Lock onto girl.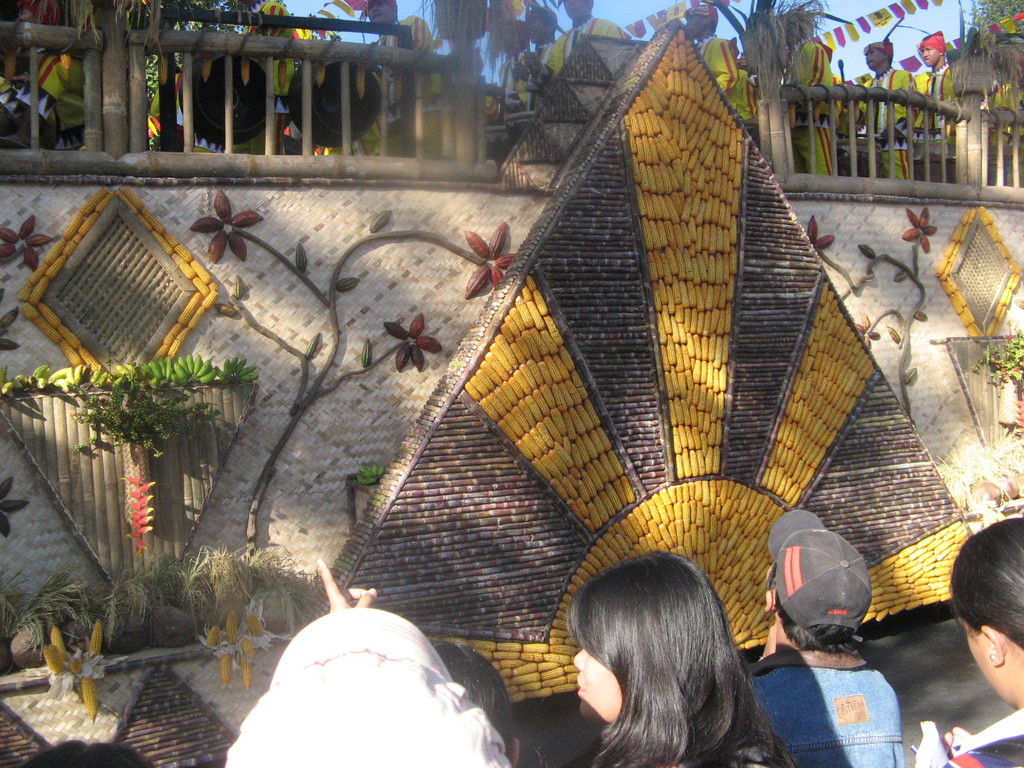
Locked: detection(570, 549, 796, 767).
